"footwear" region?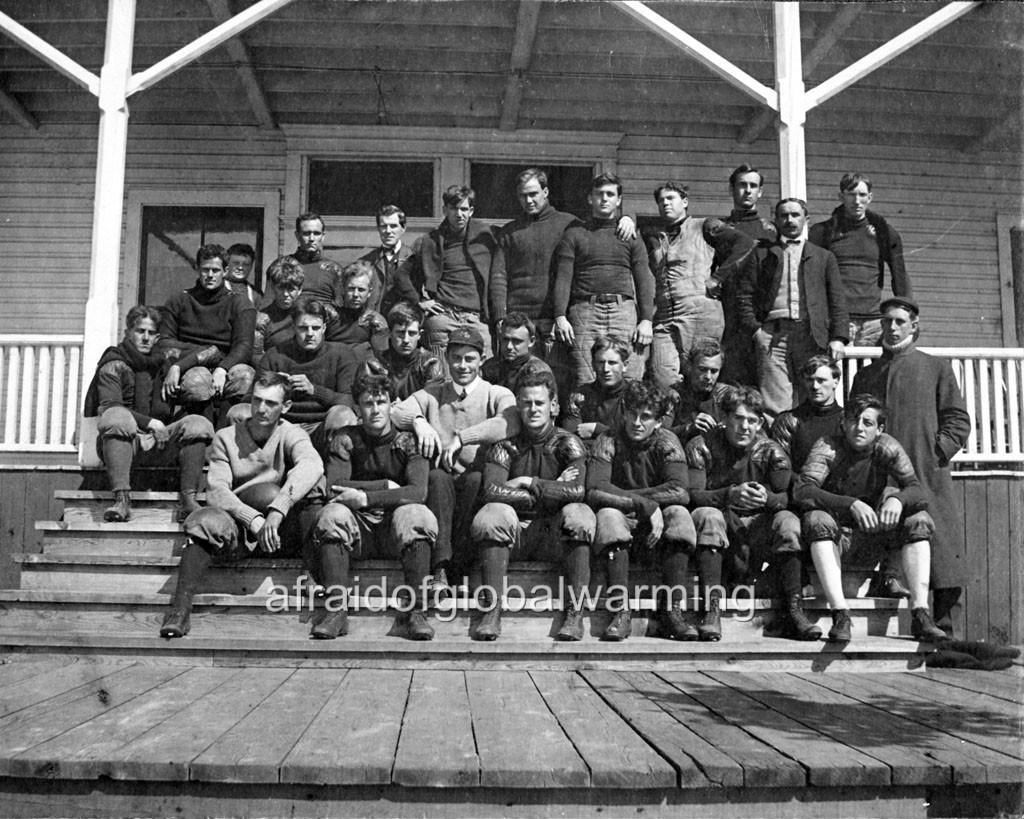
crop(912, 610, 950, 639)
